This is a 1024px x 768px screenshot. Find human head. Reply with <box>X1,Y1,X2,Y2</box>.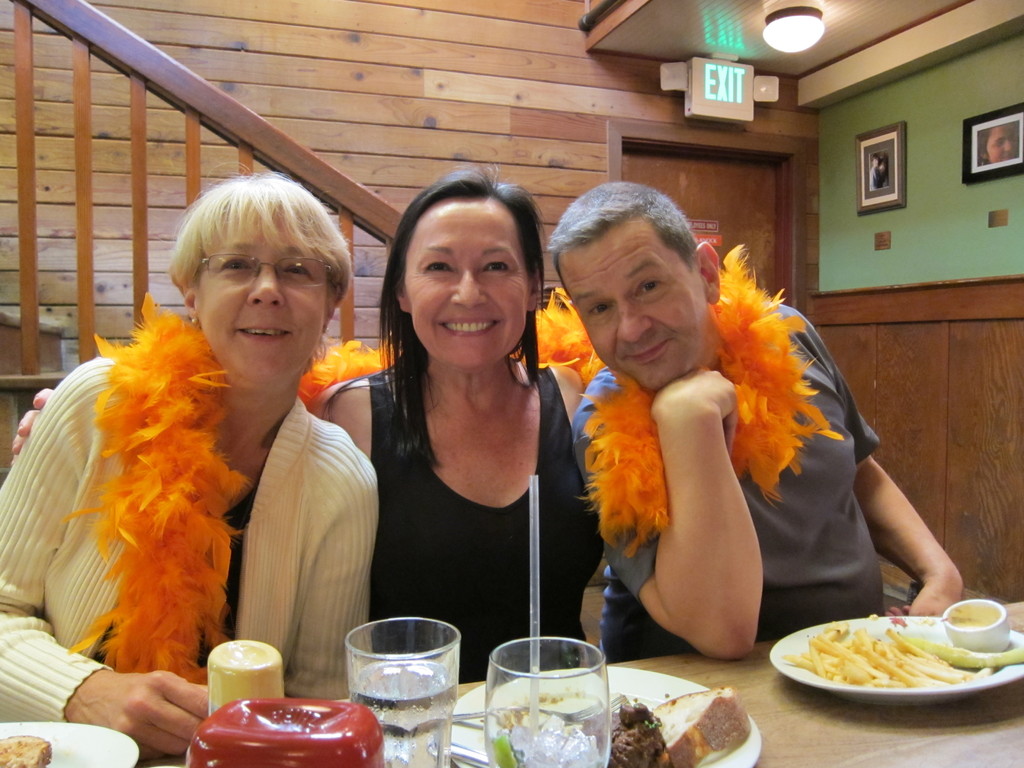
<box>548,180,723,393</box>.
